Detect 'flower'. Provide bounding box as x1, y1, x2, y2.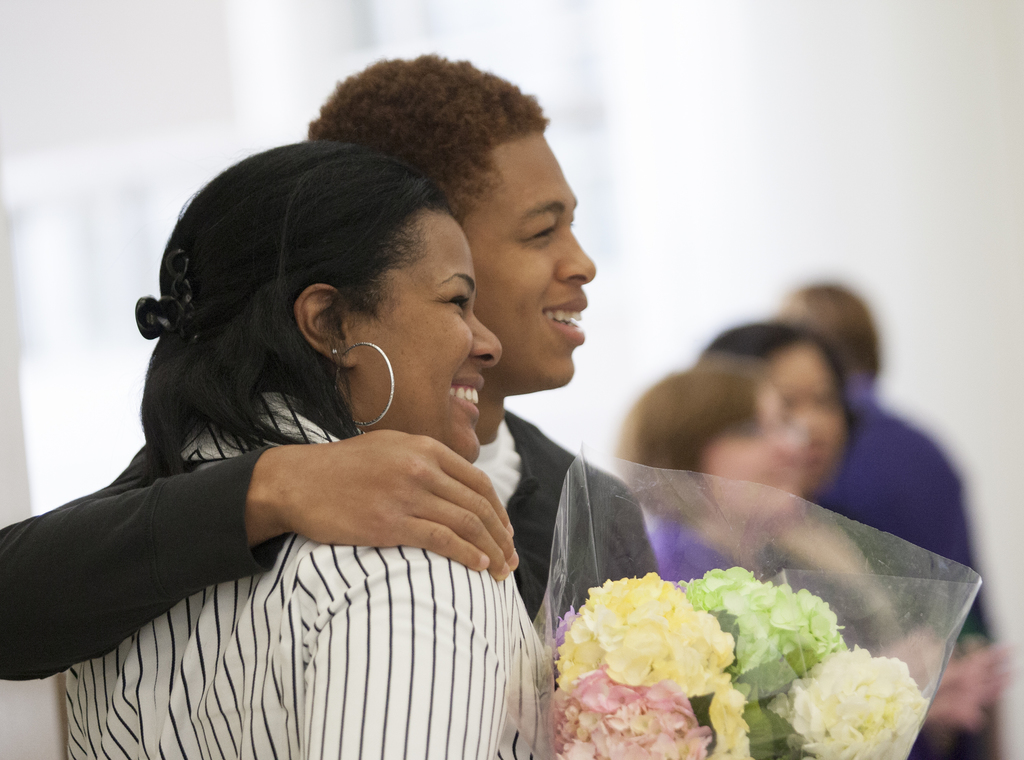
762, 679, 913, 746.
